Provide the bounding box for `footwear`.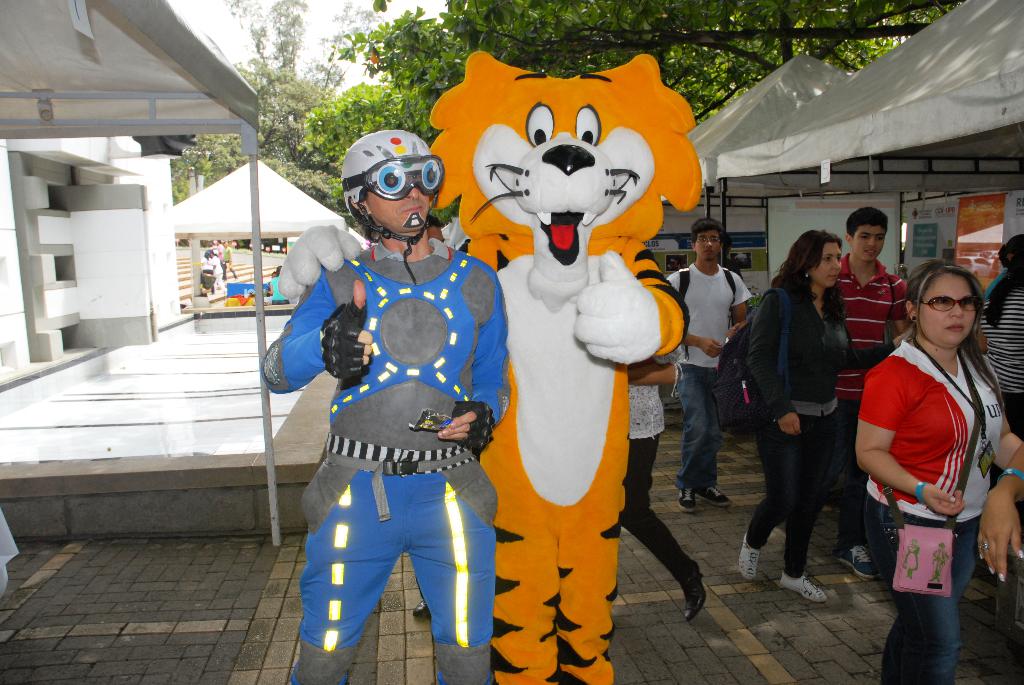
[680, 486, 697, 512].
